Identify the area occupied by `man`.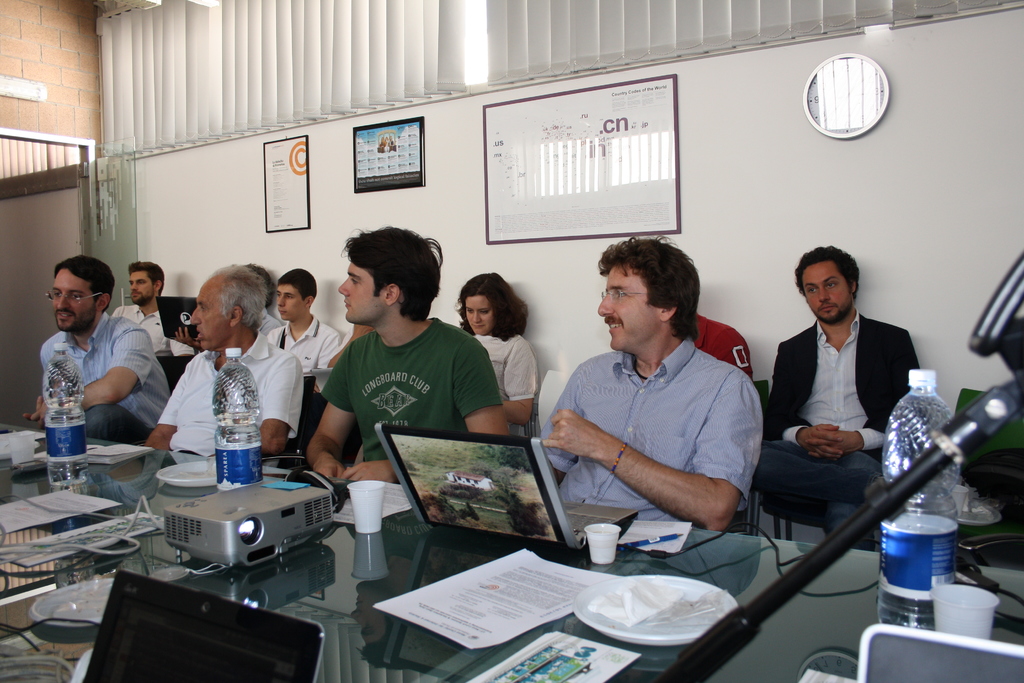
Area: (686, 309, 753, 381).
